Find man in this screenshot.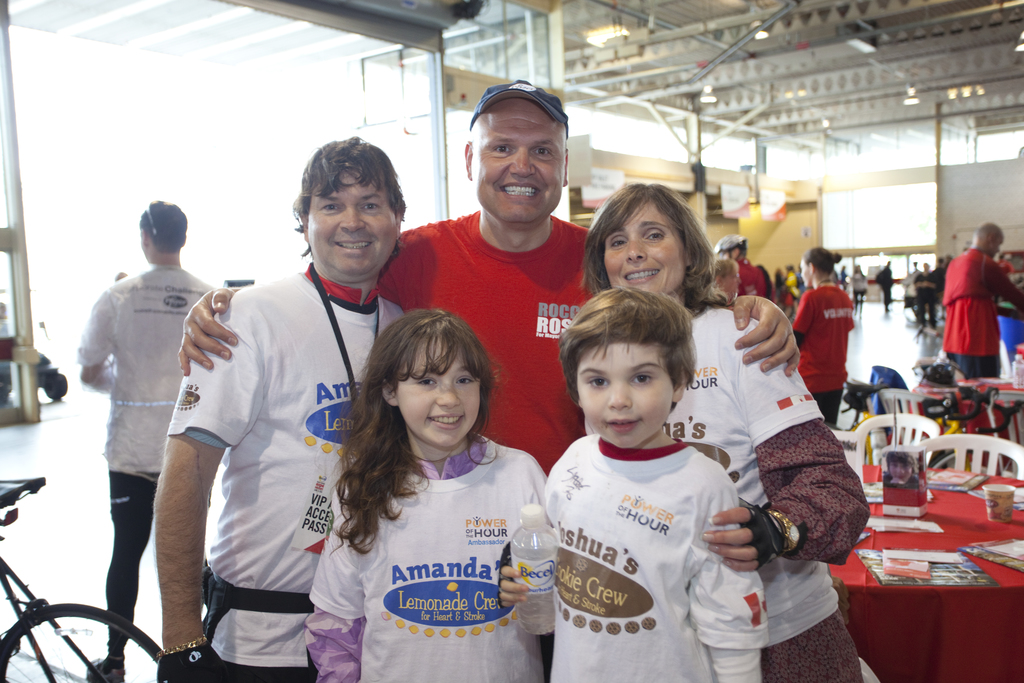
The bounding box for man is 786/247/856/431.
